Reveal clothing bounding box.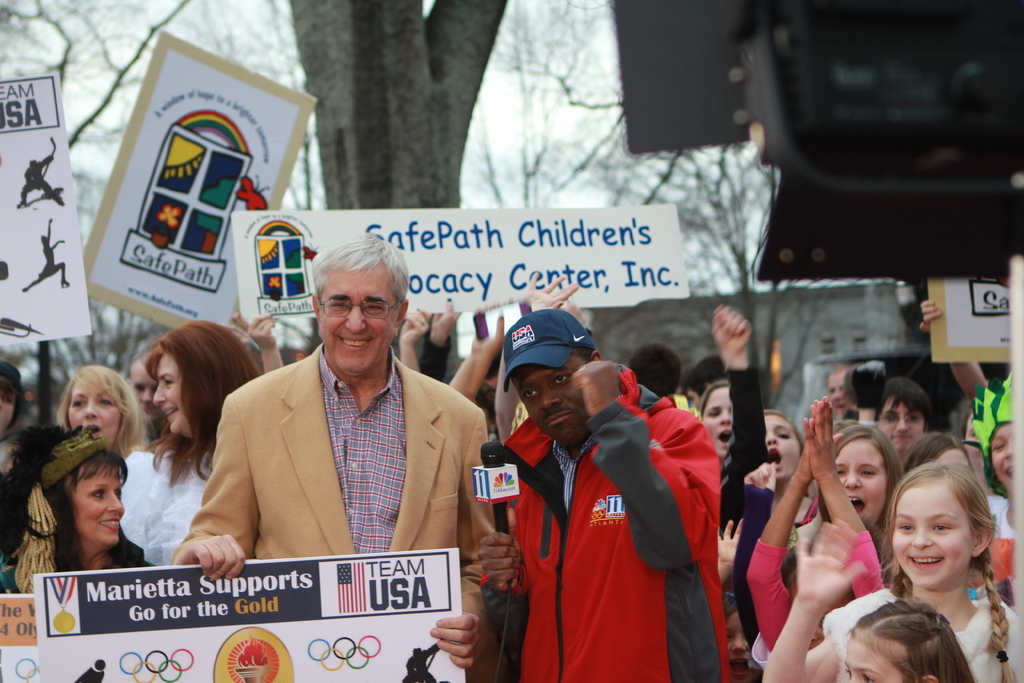
Revealed: 1 531 148 595.
